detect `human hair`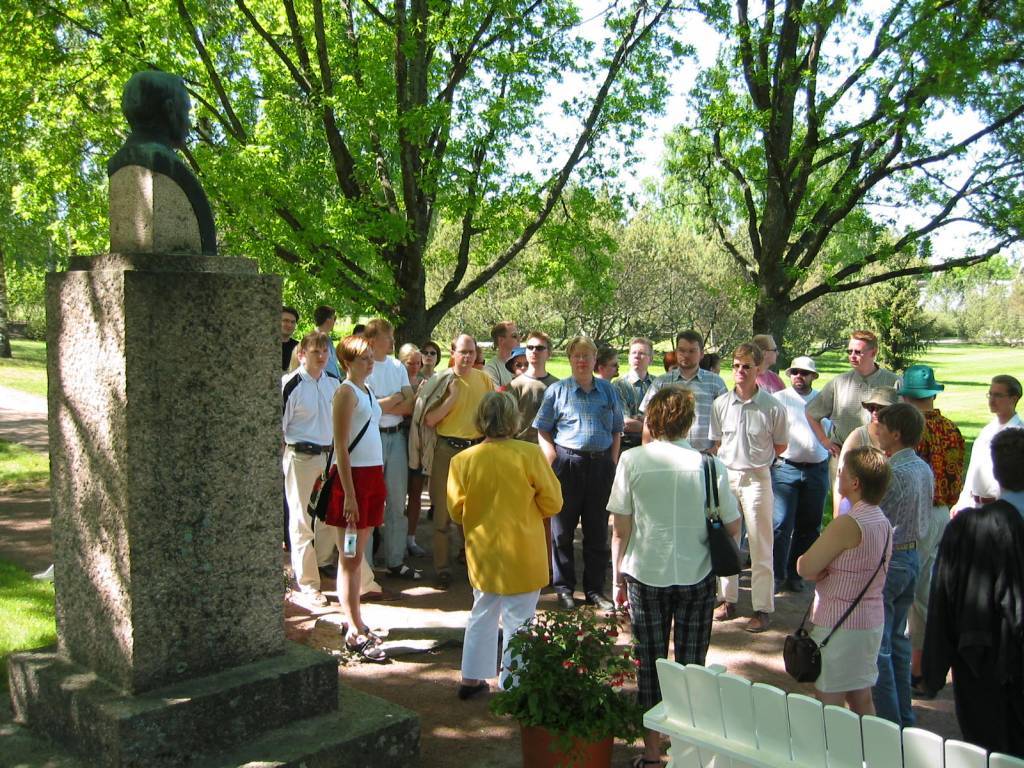
733:344:761:365
